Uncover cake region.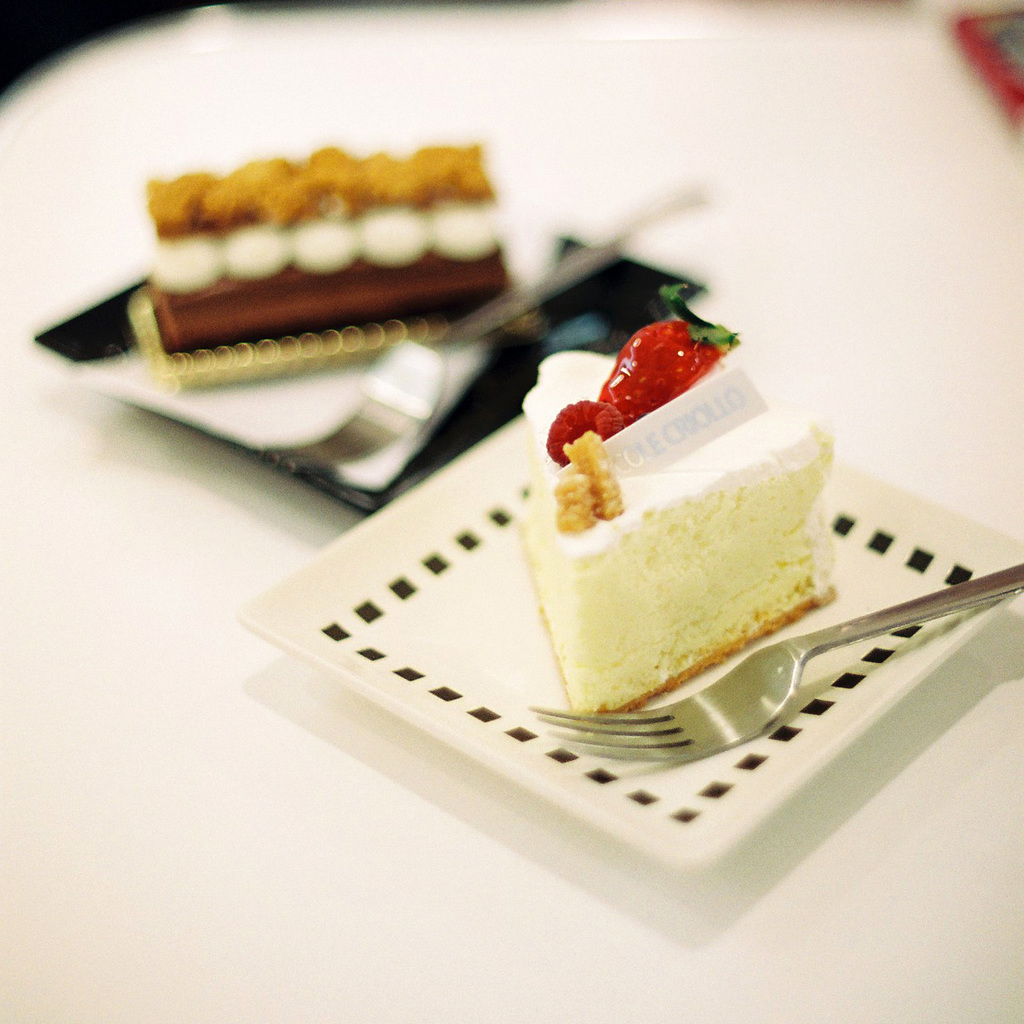
Uncovered: [494, 267, 849, 723].
